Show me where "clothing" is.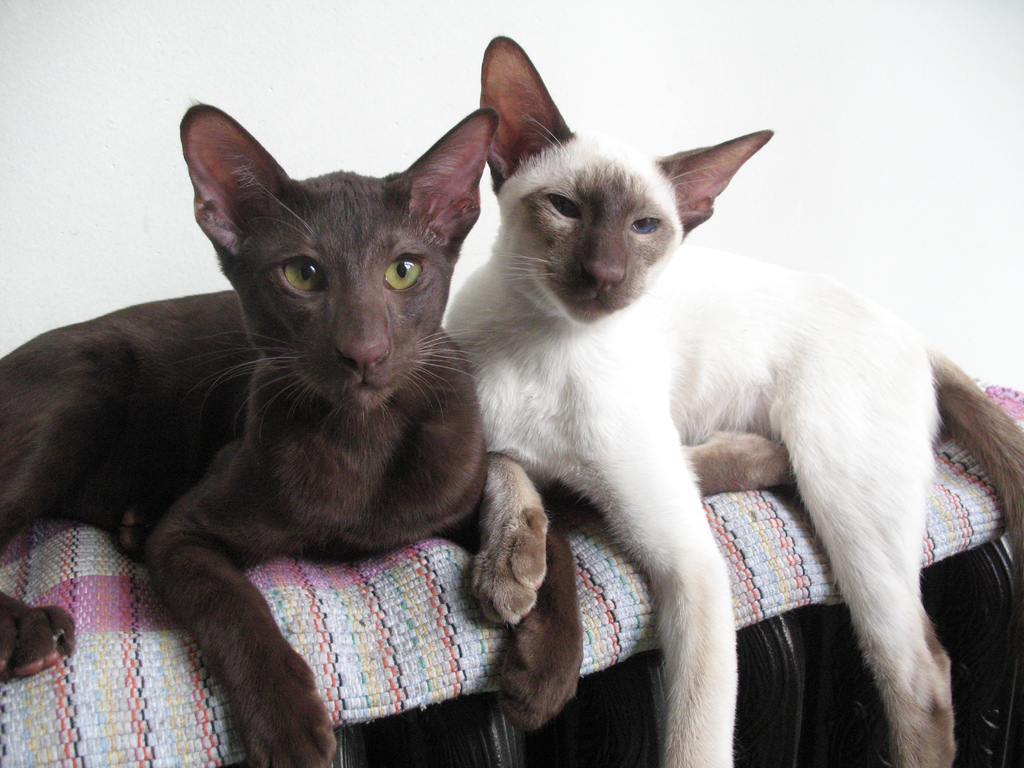
"clothing" is at 0 376 1023 765.
